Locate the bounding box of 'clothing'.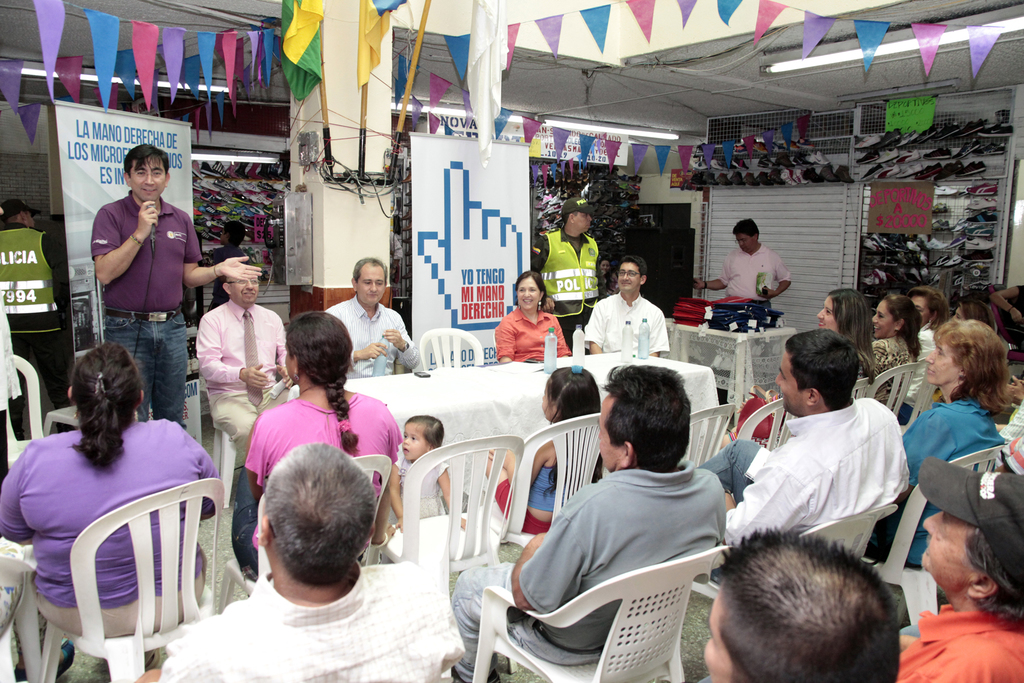
Bounding box: crop(415, 465, 449, 519).
